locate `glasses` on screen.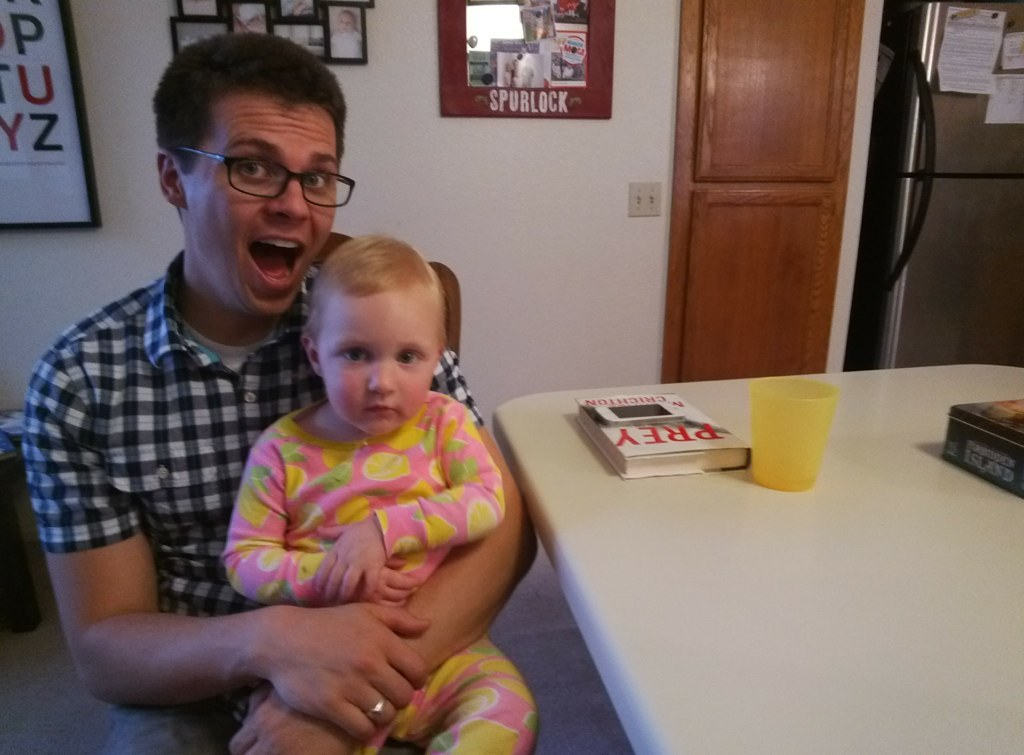
On screen at 165,140,364,209.
